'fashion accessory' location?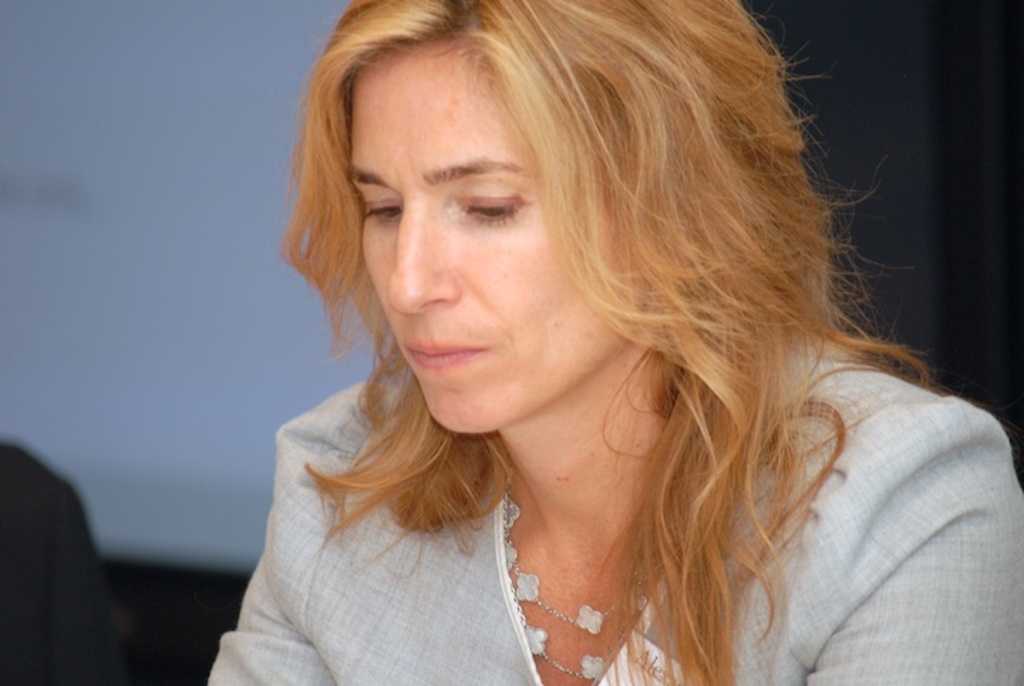
detection(499, 488, 649, 685)
